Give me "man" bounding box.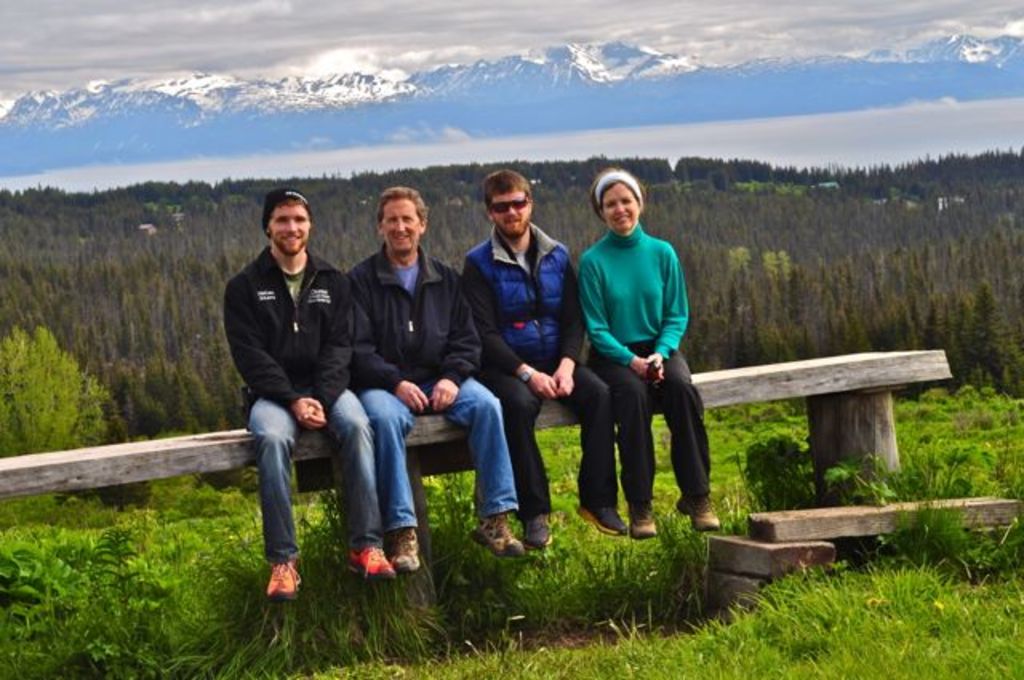
{"x1": 222, "y1": 190, "x2": 403, "y2": 600}.
